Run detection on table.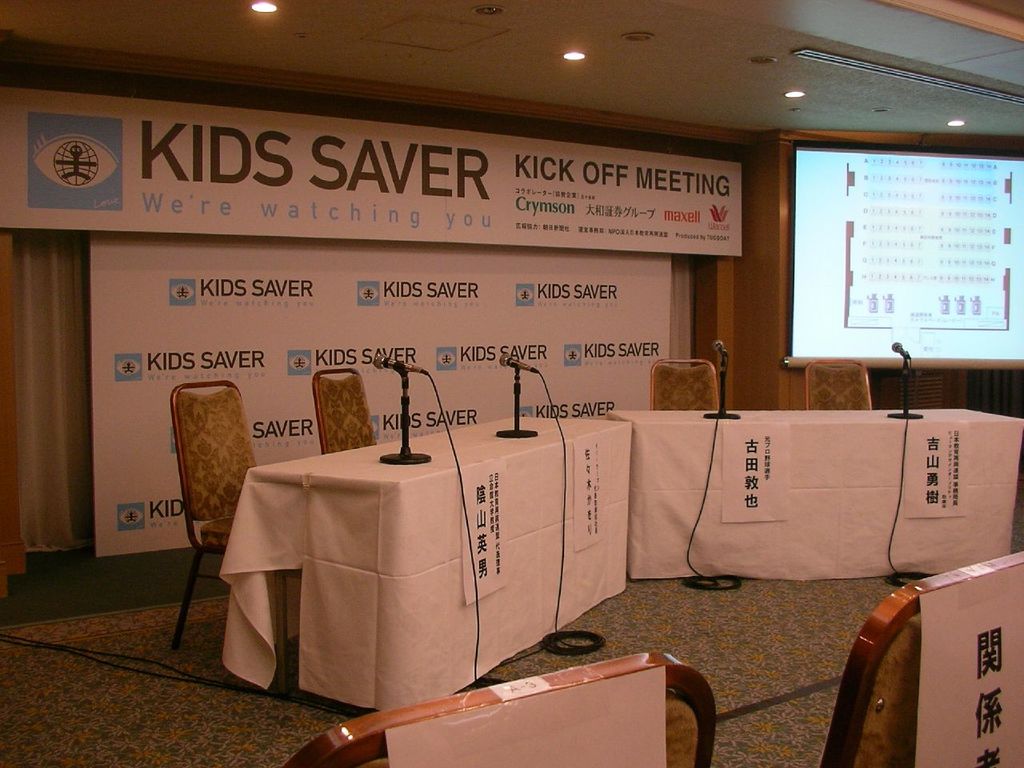
Result: select_region(606, 406, 1022, 574).
